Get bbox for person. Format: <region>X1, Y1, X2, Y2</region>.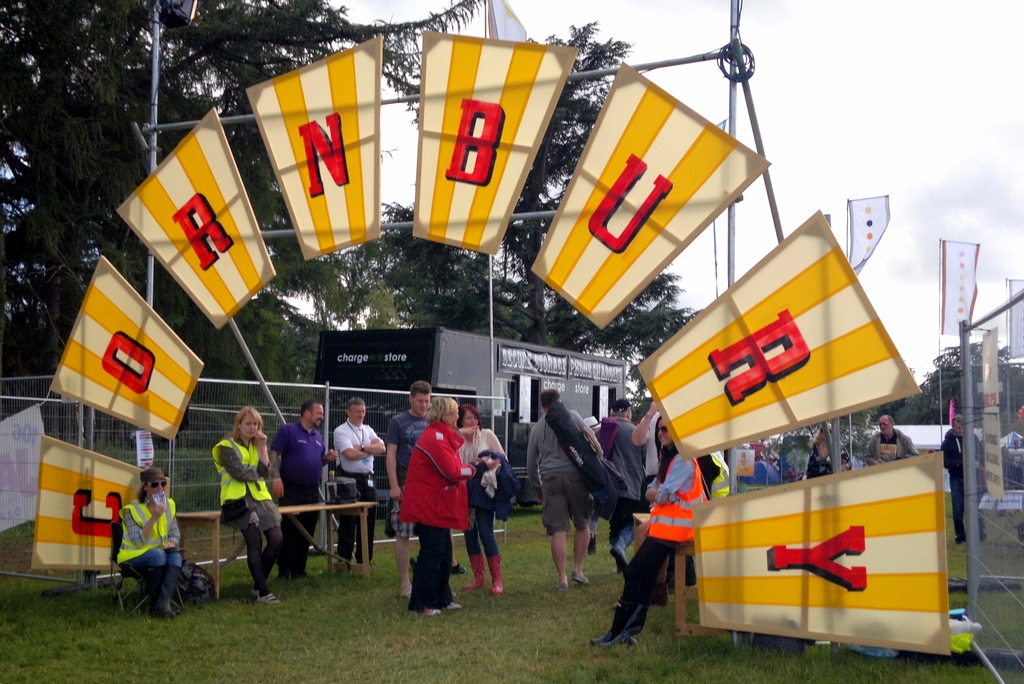
<region>521, 376, 605, 590</region>.
